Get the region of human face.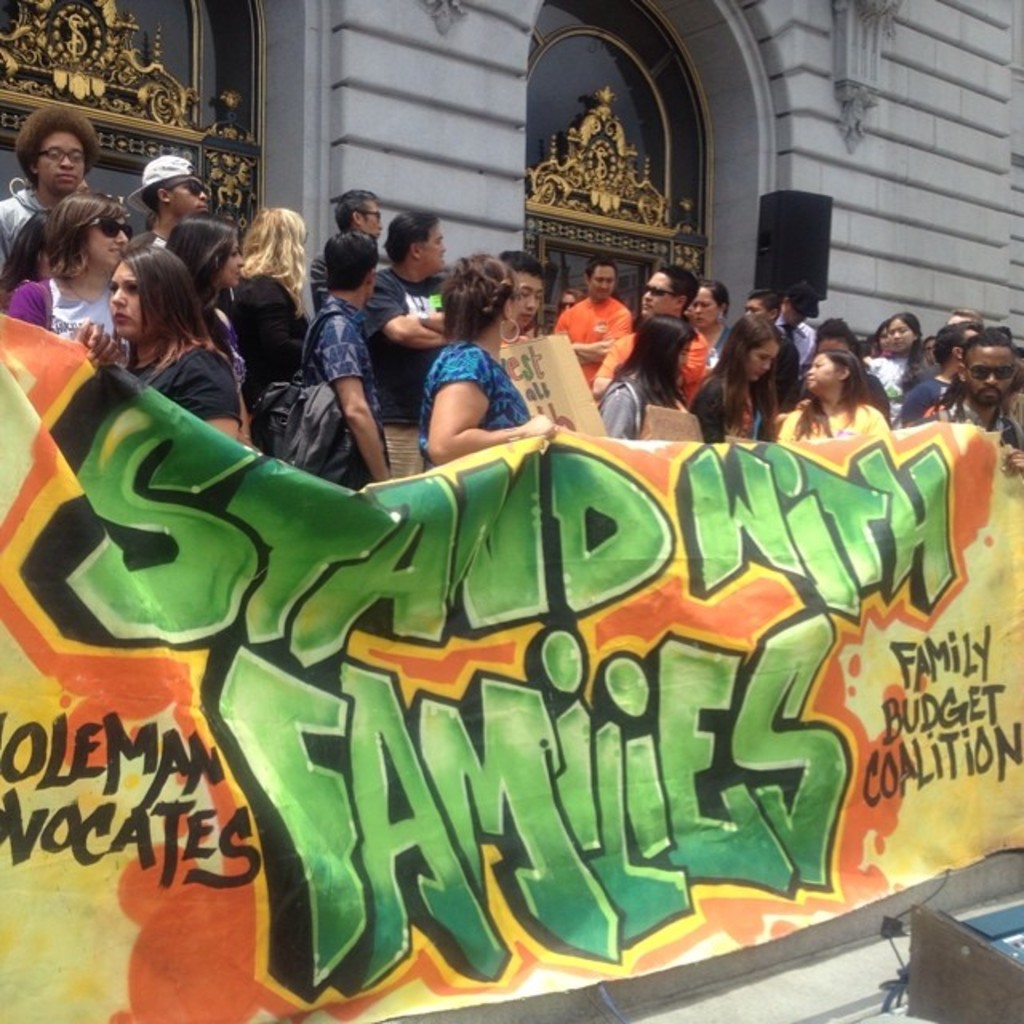
[974, 352, 1018, 413].
